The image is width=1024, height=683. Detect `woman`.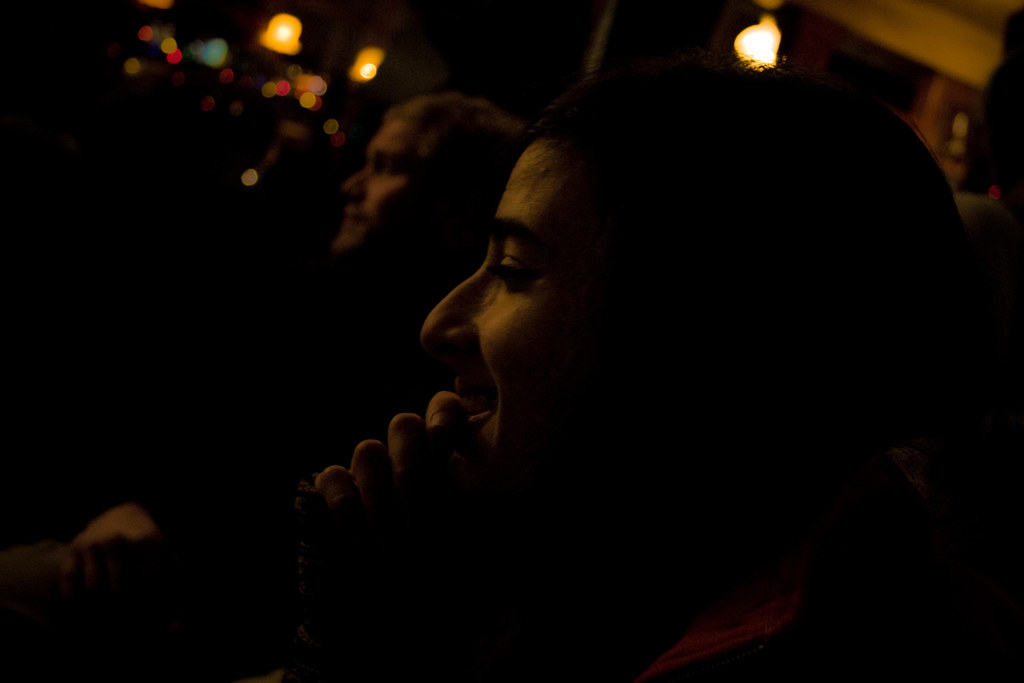
Detection: pyautogui.locateOnScreen(288, 56, 988, 681).
